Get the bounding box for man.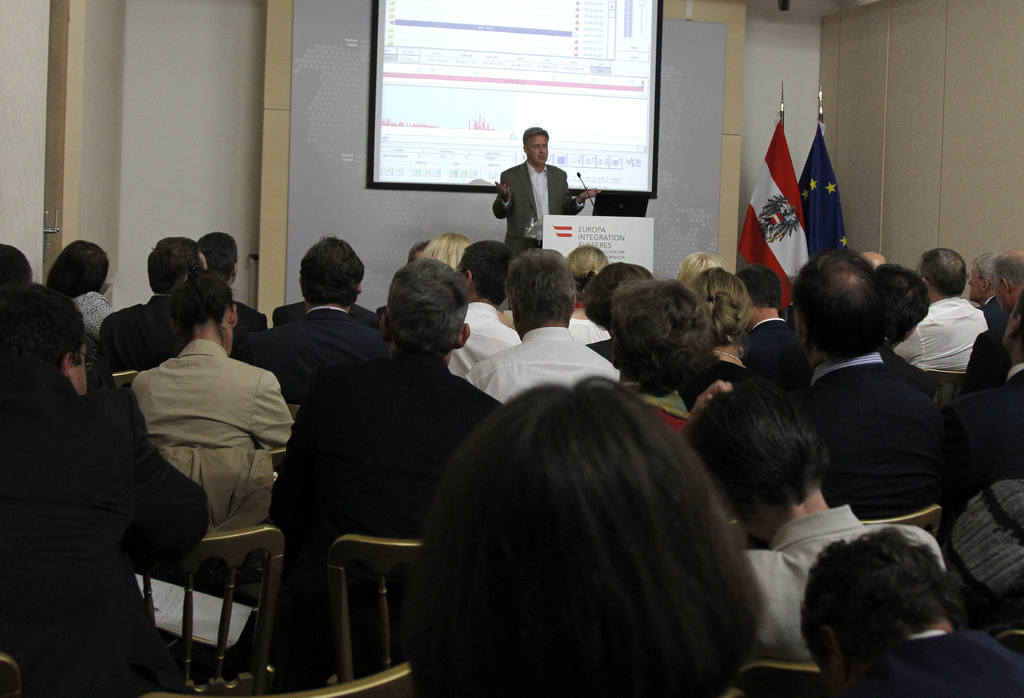
(99,233,211,367).
